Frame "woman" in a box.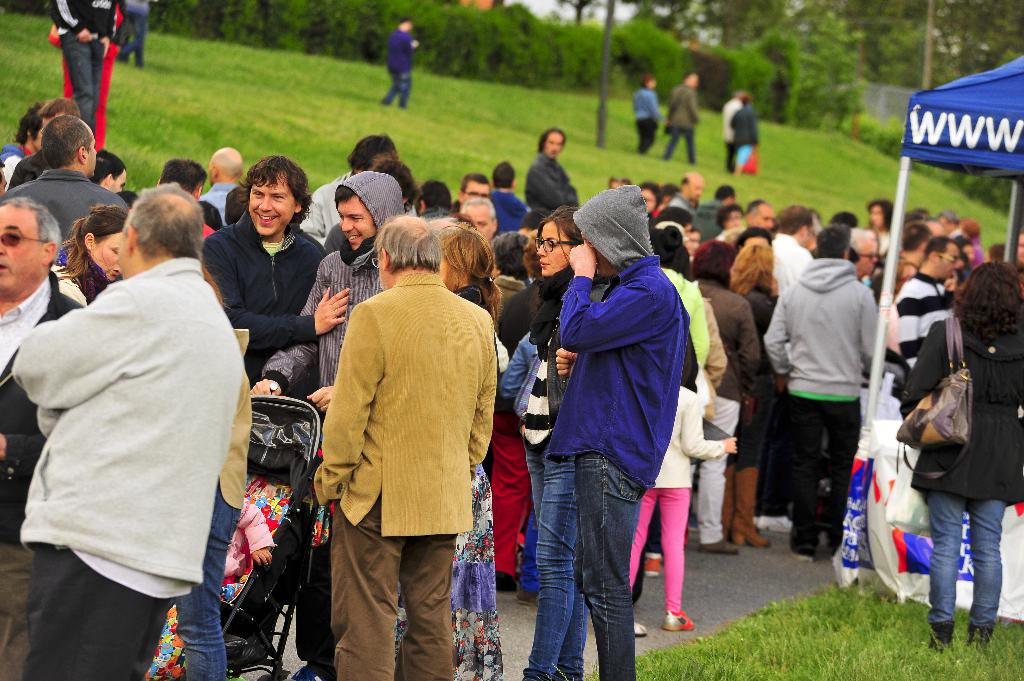
[left=897, top=259, right=1023, bottom=655].
